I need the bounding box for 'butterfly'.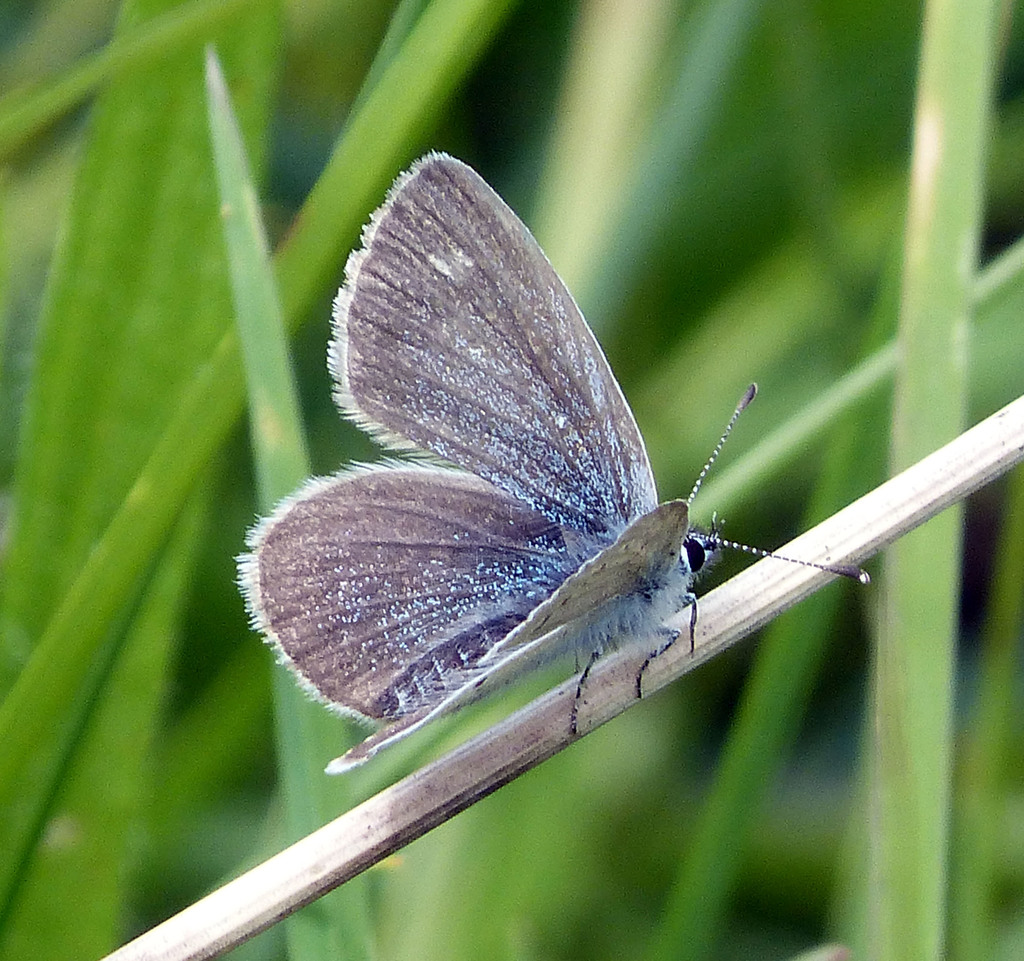
Here it is: rect(249, 159, 808, 766).
